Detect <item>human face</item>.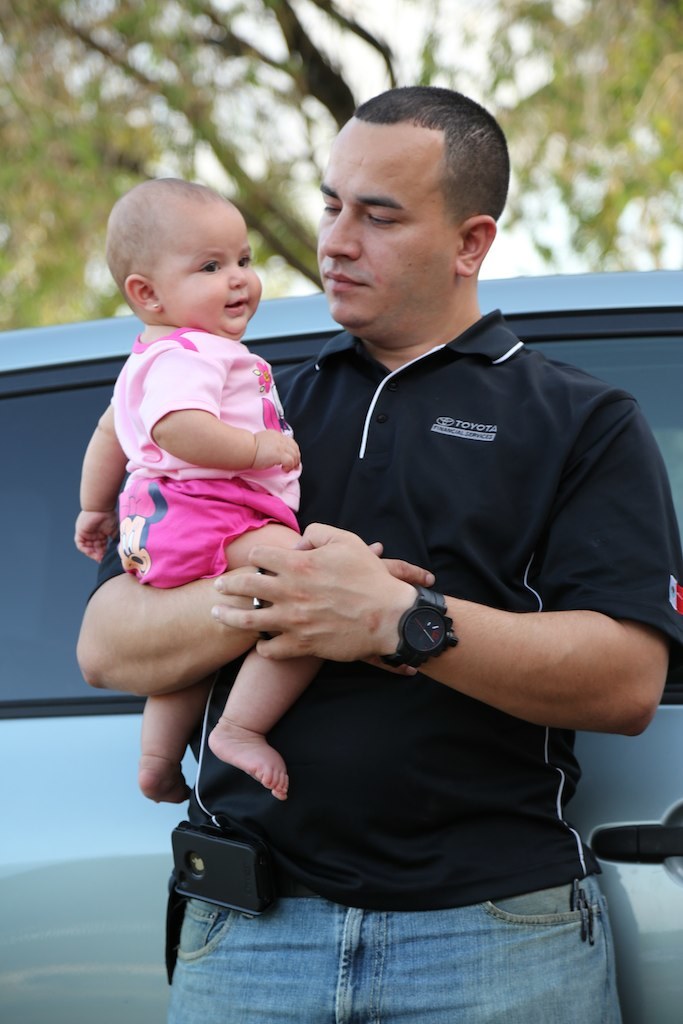
Detected at [323, 114, 458, 330].
